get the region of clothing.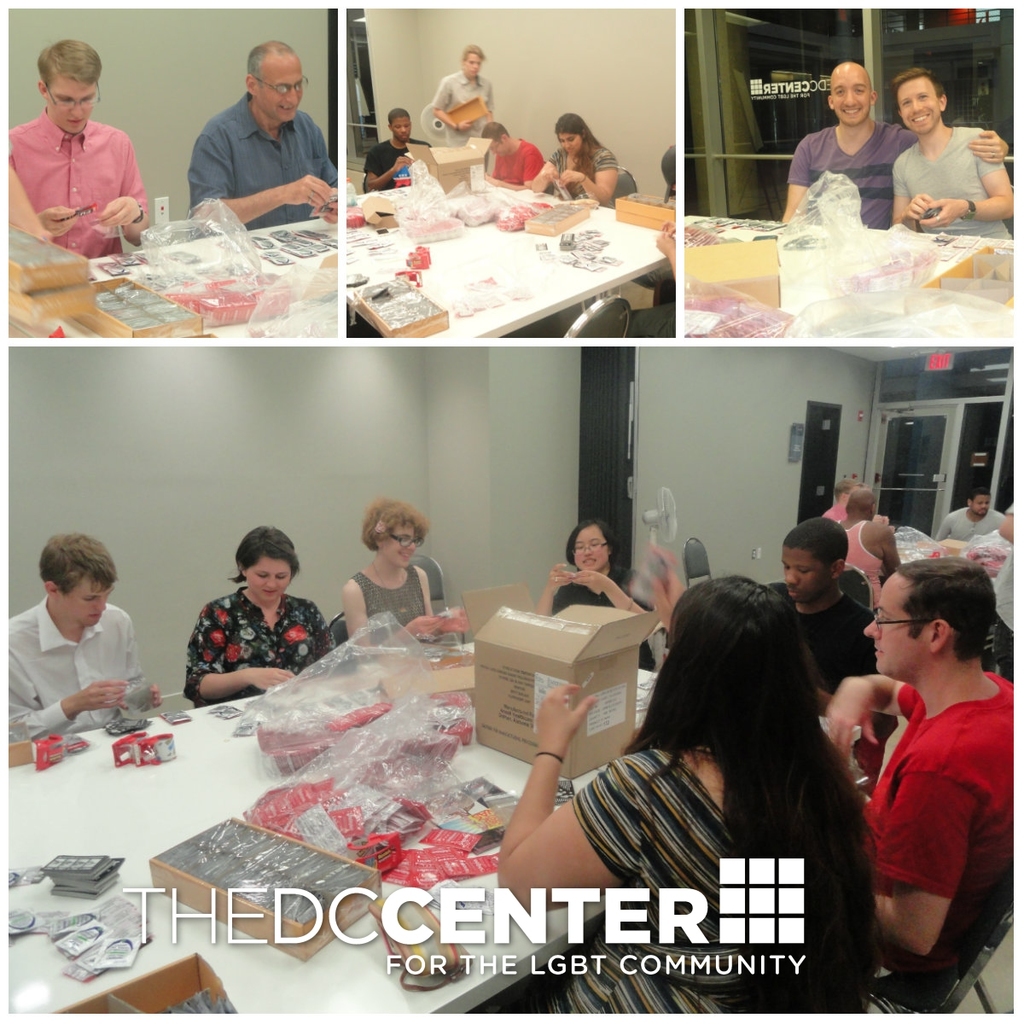
bbox(840, 519, 884, 611).
